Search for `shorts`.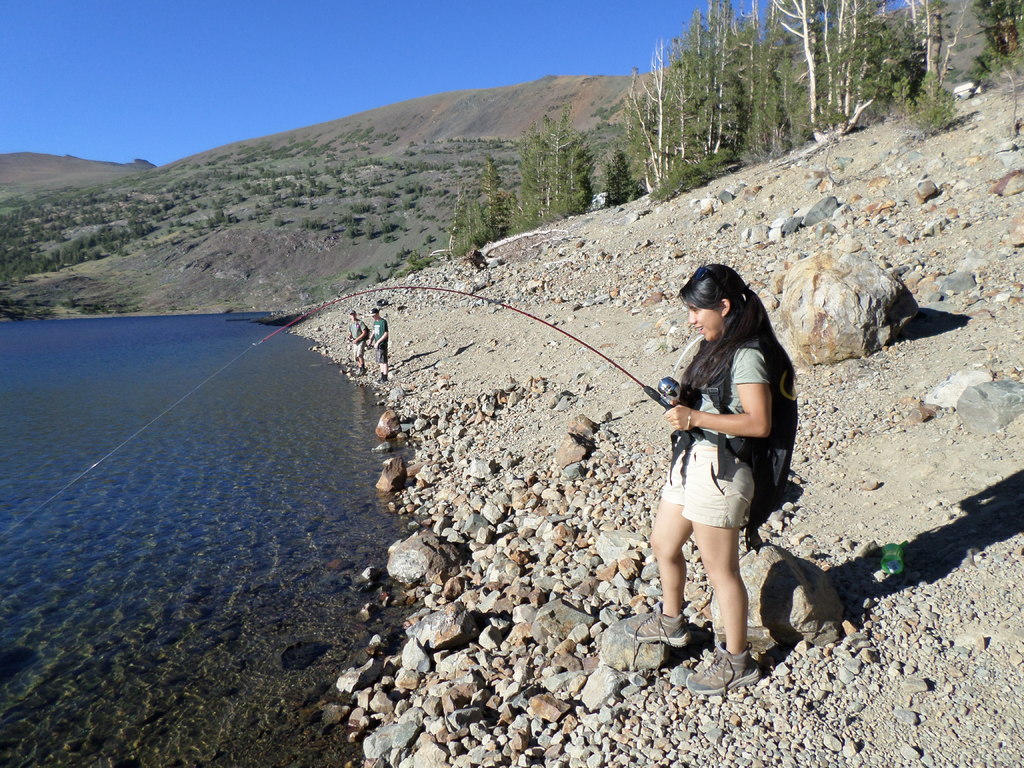
Found at 376, 345, 392, 365.
